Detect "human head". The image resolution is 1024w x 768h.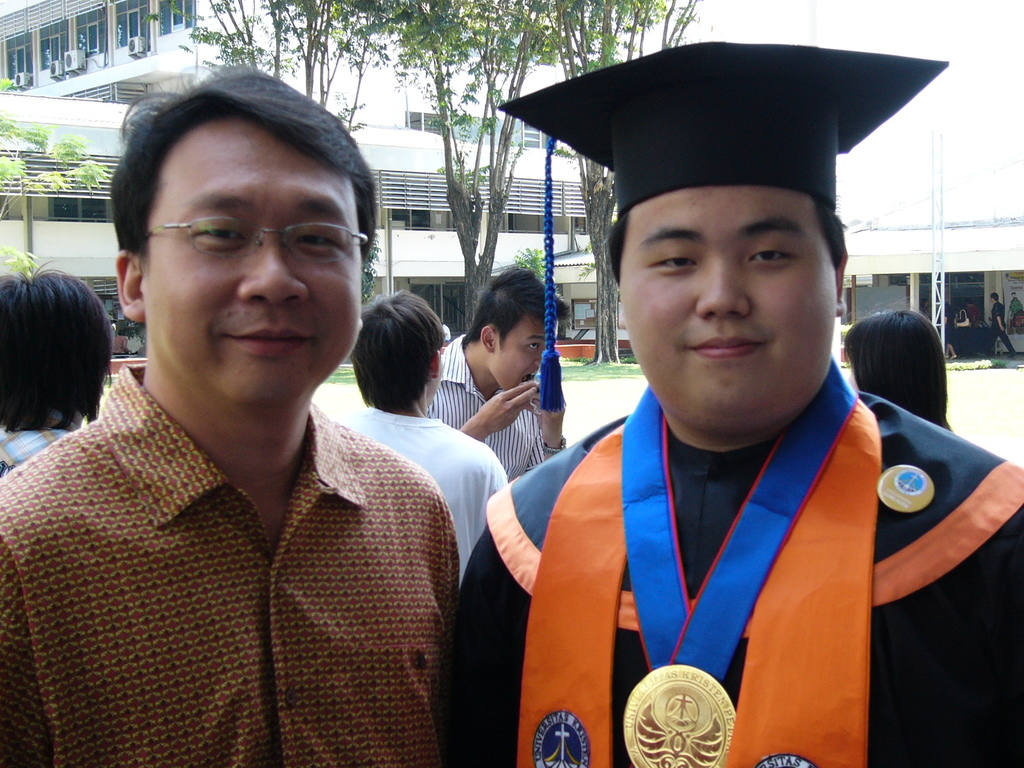
l=1, t=260, r=113, b=433.
